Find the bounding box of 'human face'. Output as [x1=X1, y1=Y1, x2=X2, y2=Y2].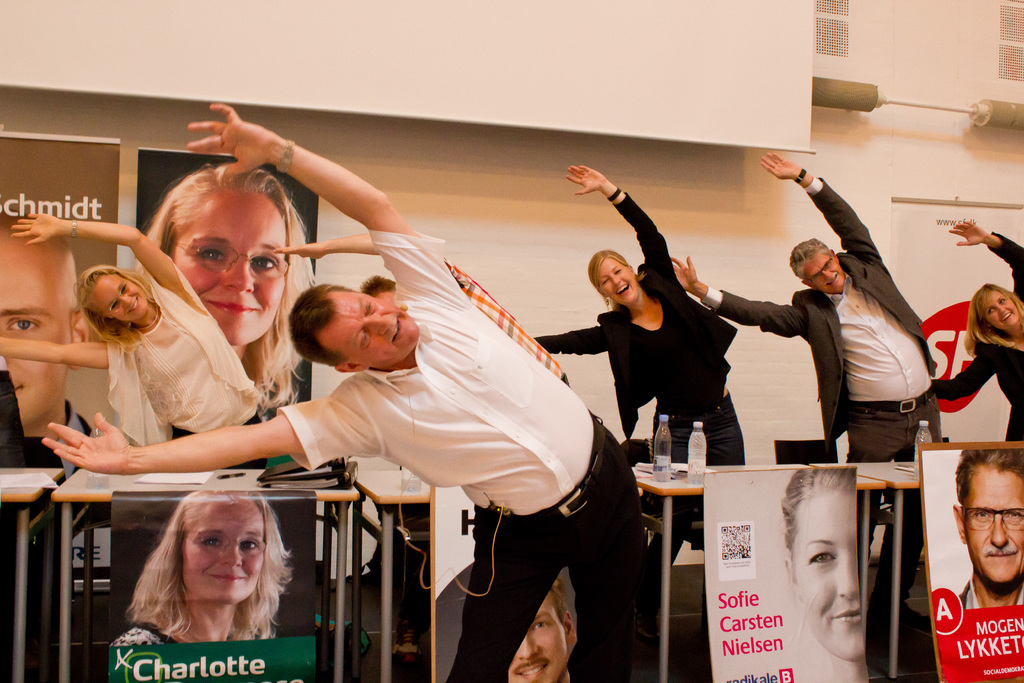
[x1=596, y1=256, x2=639, y2=307].
